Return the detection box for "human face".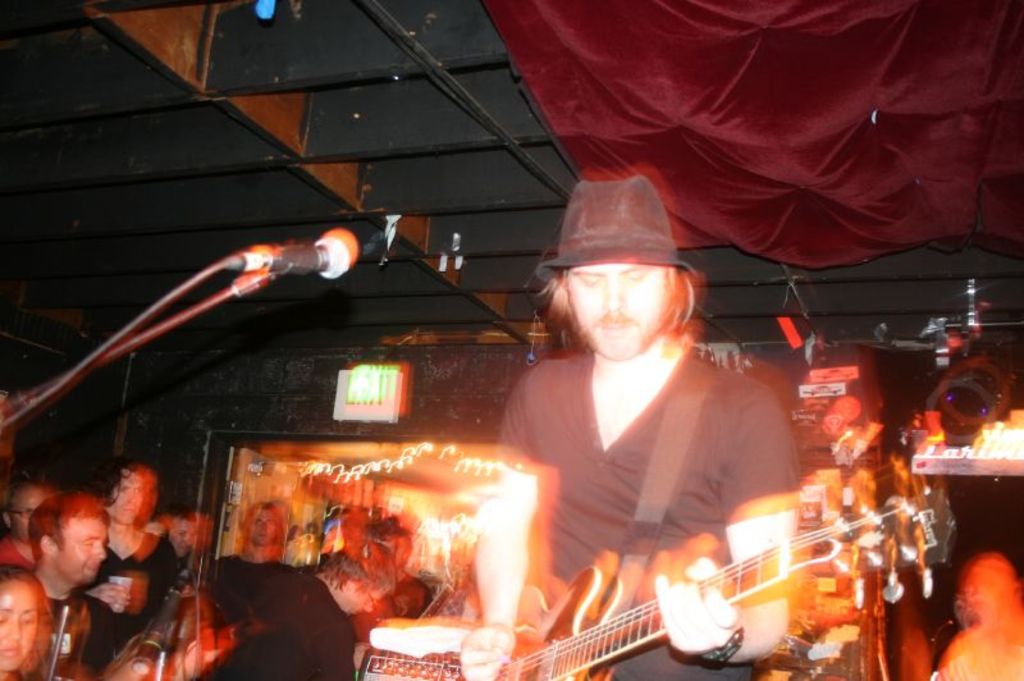
(left=109, top=469, right=147, bottom=524).
